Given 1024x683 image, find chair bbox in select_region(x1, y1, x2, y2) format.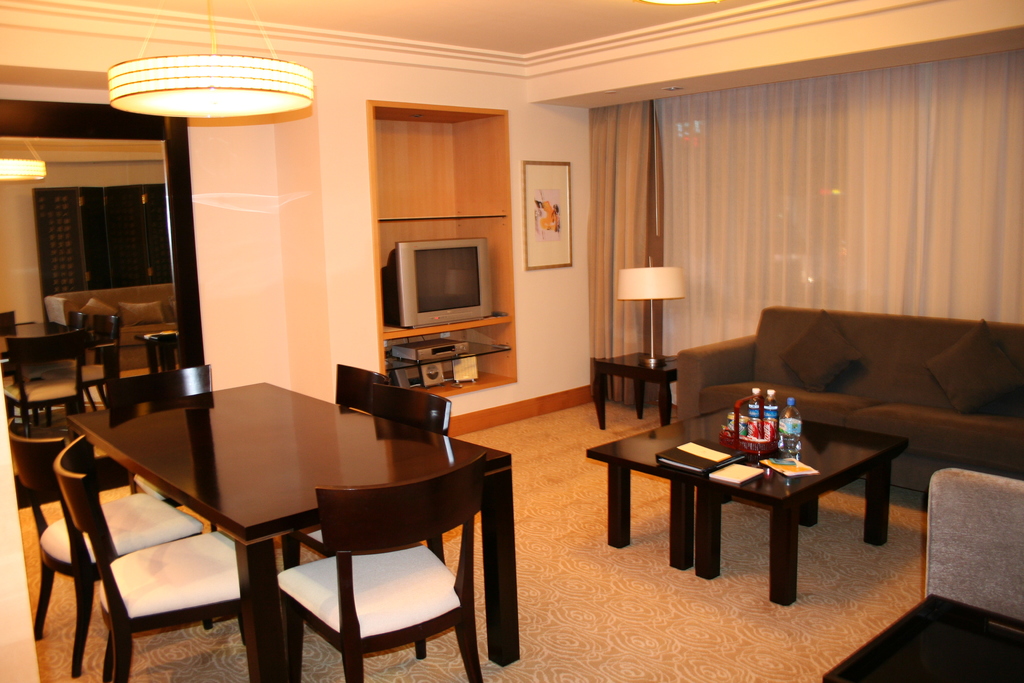
select_region(290, 383, 456, 572).
